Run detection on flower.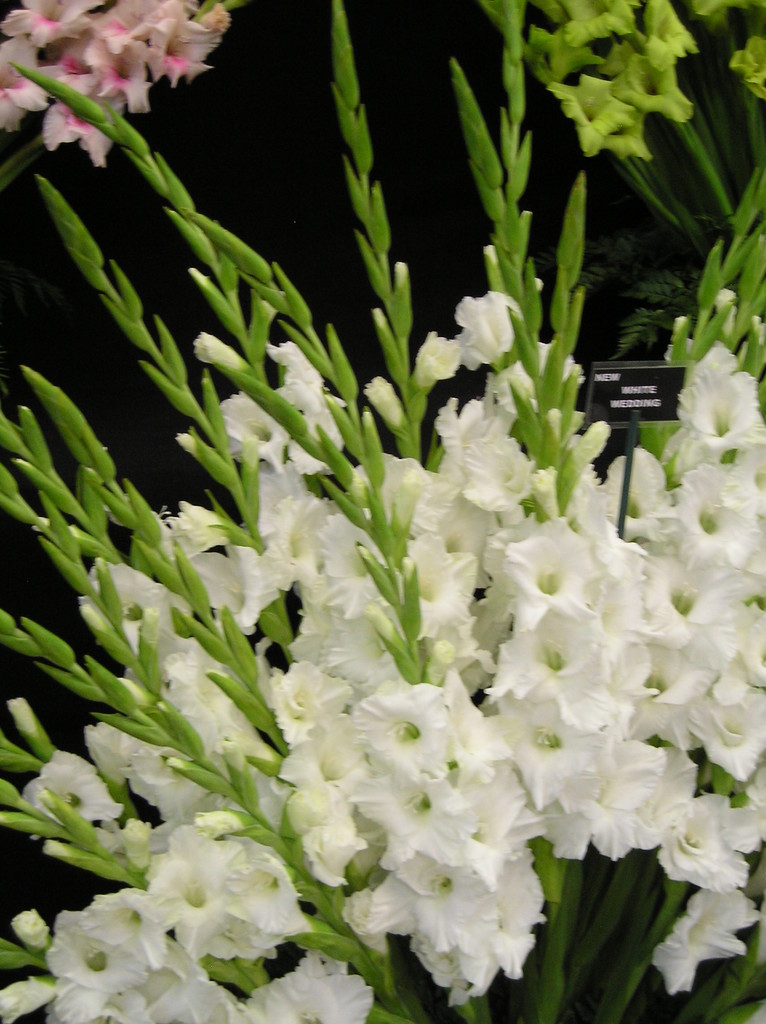
Result: detection(730, 38, 765, 99).
